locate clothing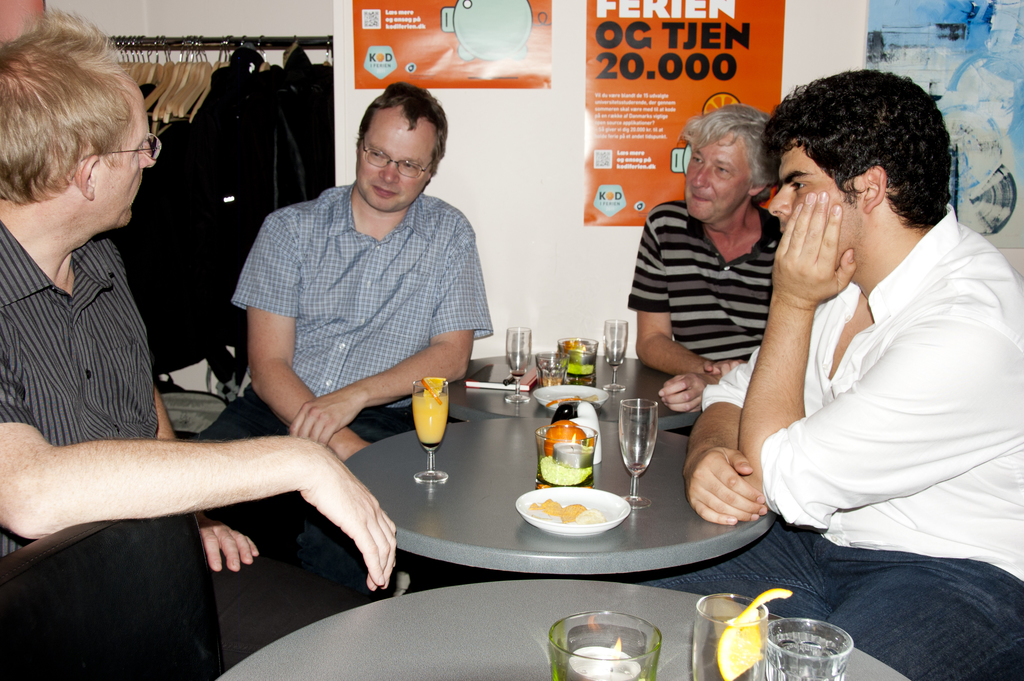
{"left": 620, "top": 192, "right": 1023, "bottom": 680}
